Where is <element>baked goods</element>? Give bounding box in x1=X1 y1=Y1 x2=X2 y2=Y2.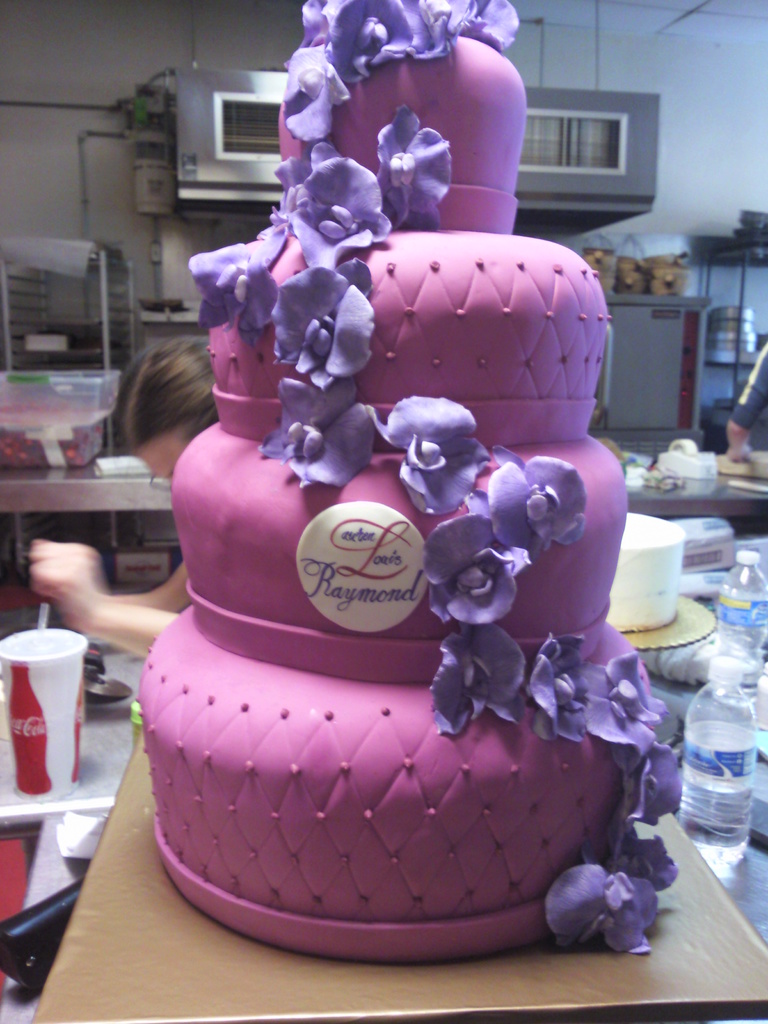
x1=119 y1=0 x2=683 y2=952.
